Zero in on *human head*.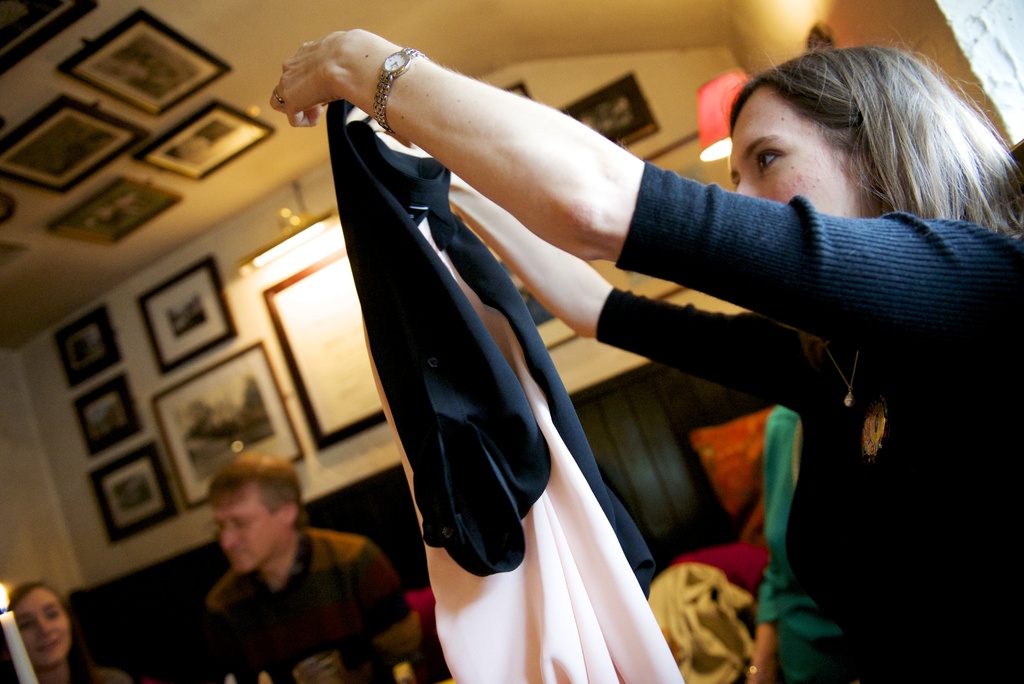
Zeroed in: Rect(5, 579, 76, 672).
